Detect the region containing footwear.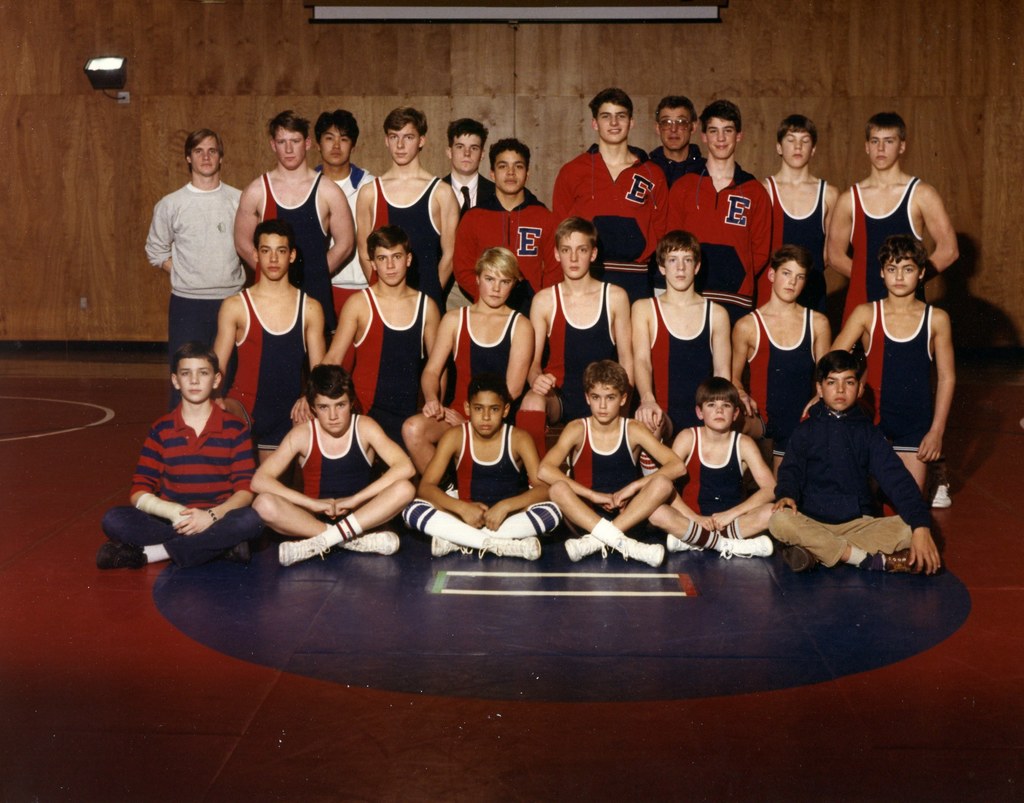
bbox=[786, 539, 822, 583].
